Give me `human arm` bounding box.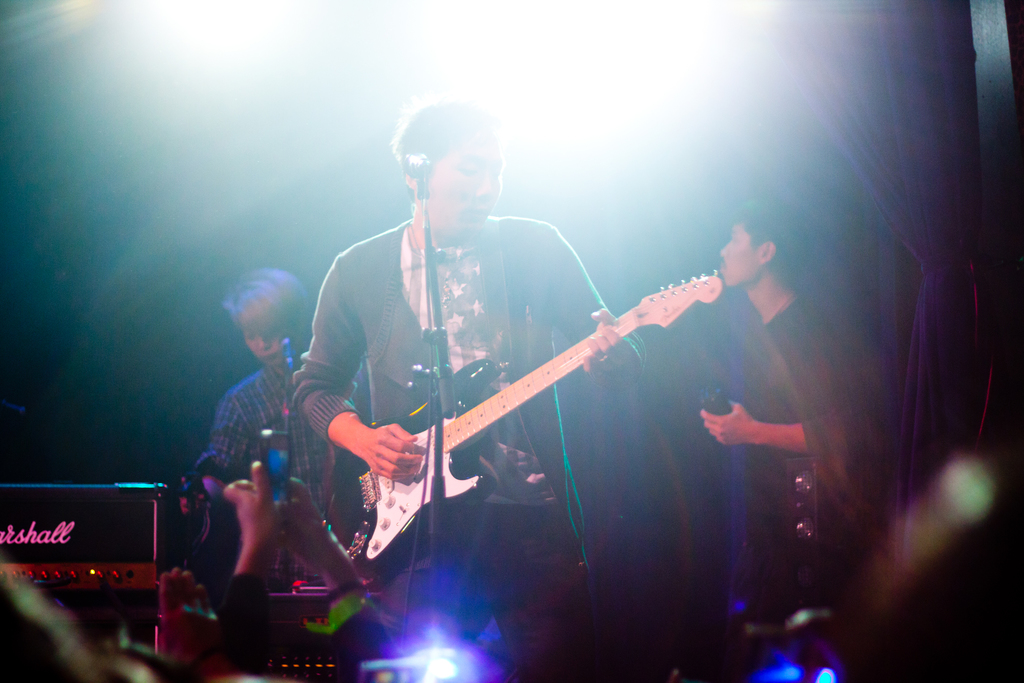
(270,472,394,666).
